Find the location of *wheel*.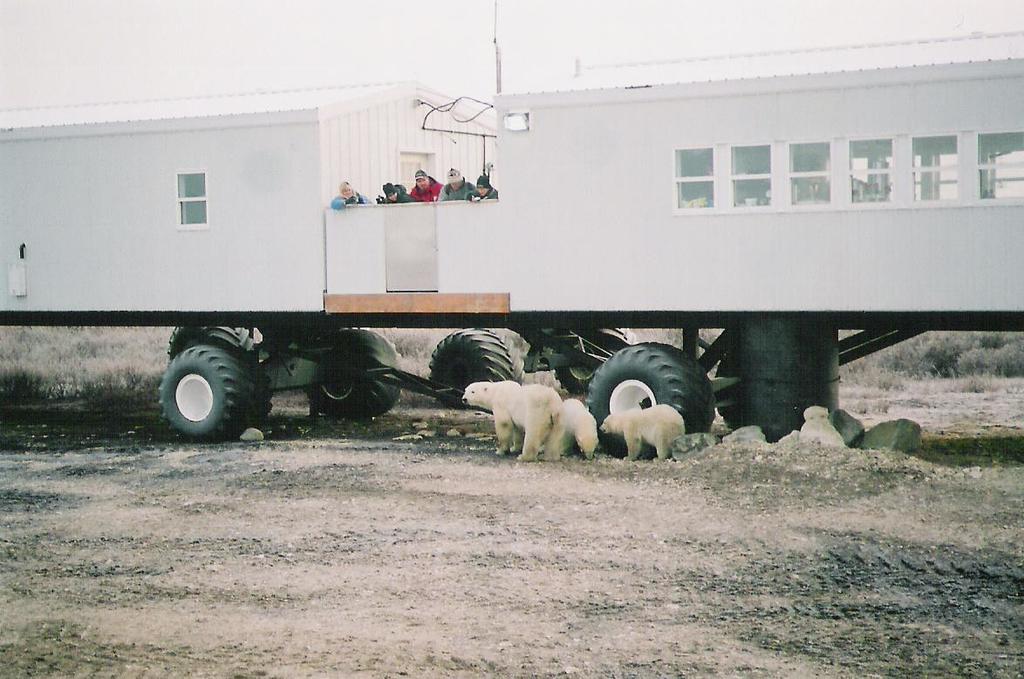
Location: {"x1": 159, "y1": 344, "x2": 276, "y2": 442}.
